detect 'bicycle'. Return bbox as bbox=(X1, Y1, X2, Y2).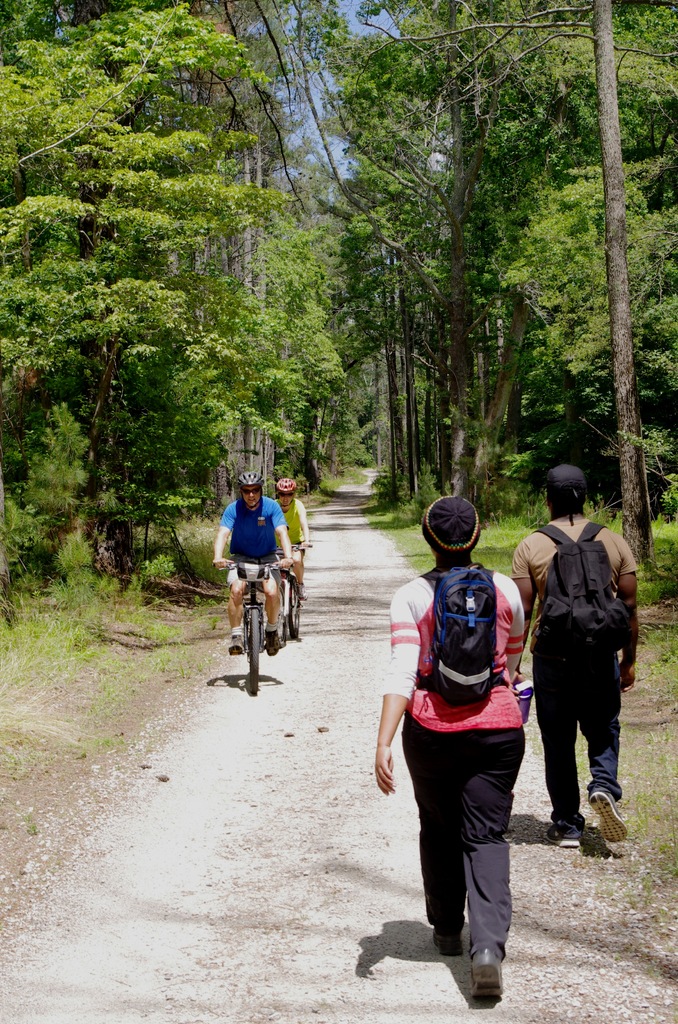
bbox=(251, 534, 306, 638).
